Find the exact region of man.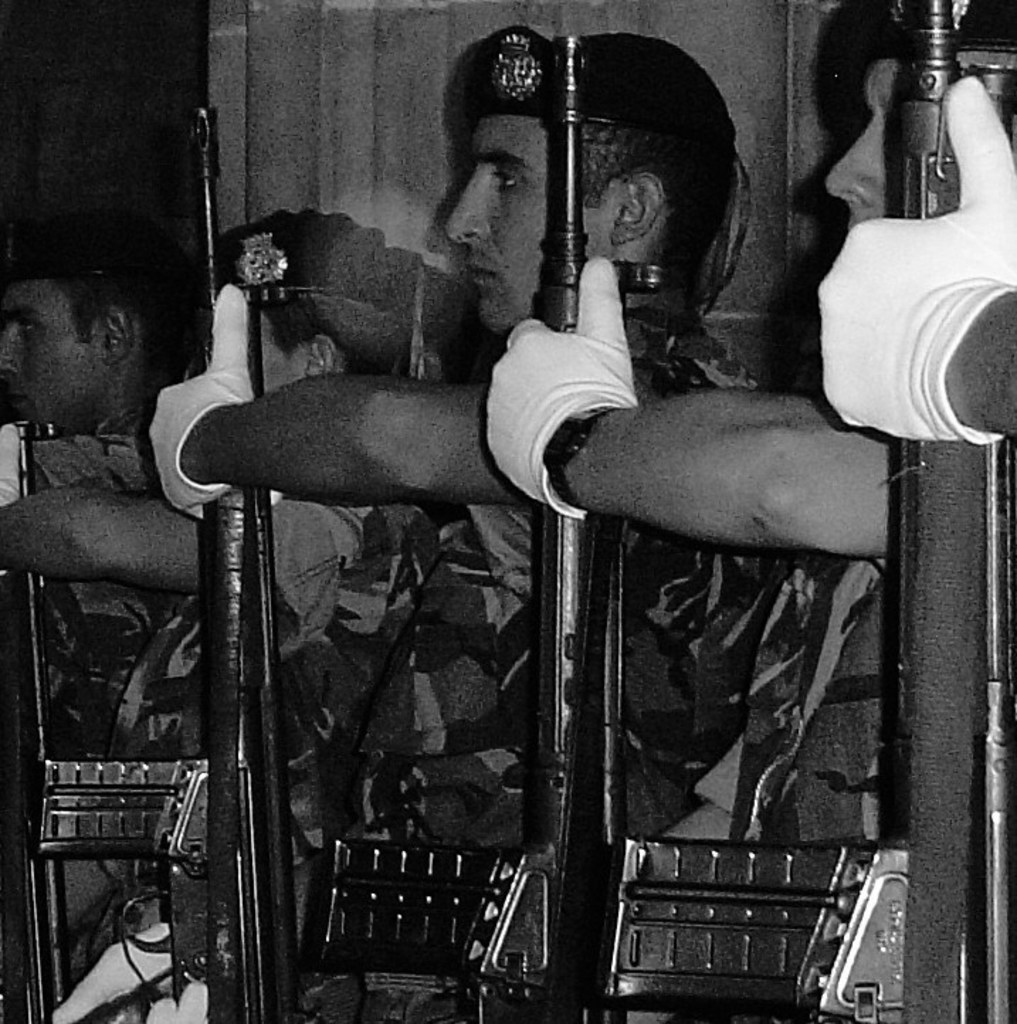
Exact region: rect(485, 0, 1016, 1023).
